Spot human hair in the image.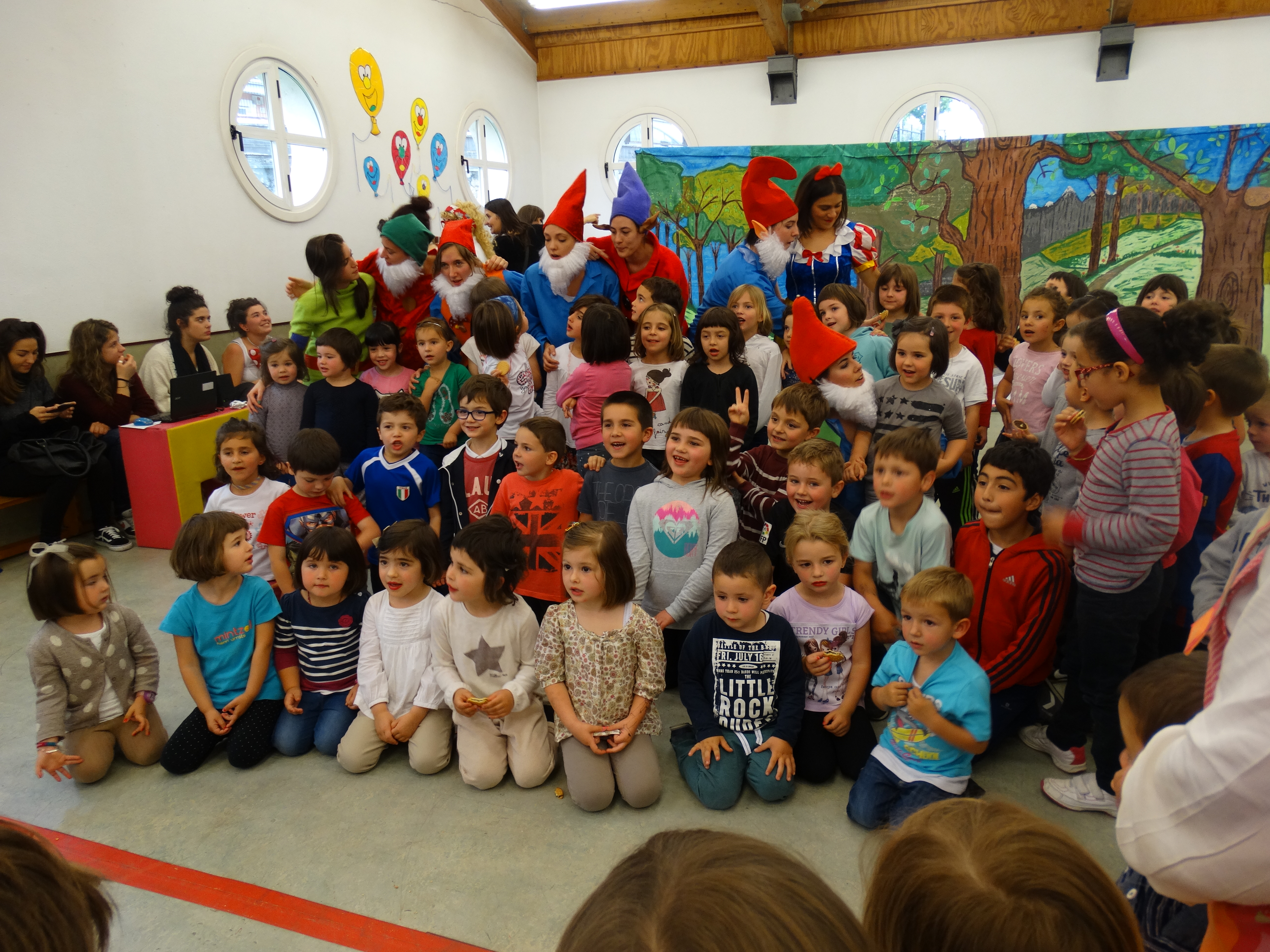
human hair found at (x1=135, y1=202, x2=211, y2=233).
